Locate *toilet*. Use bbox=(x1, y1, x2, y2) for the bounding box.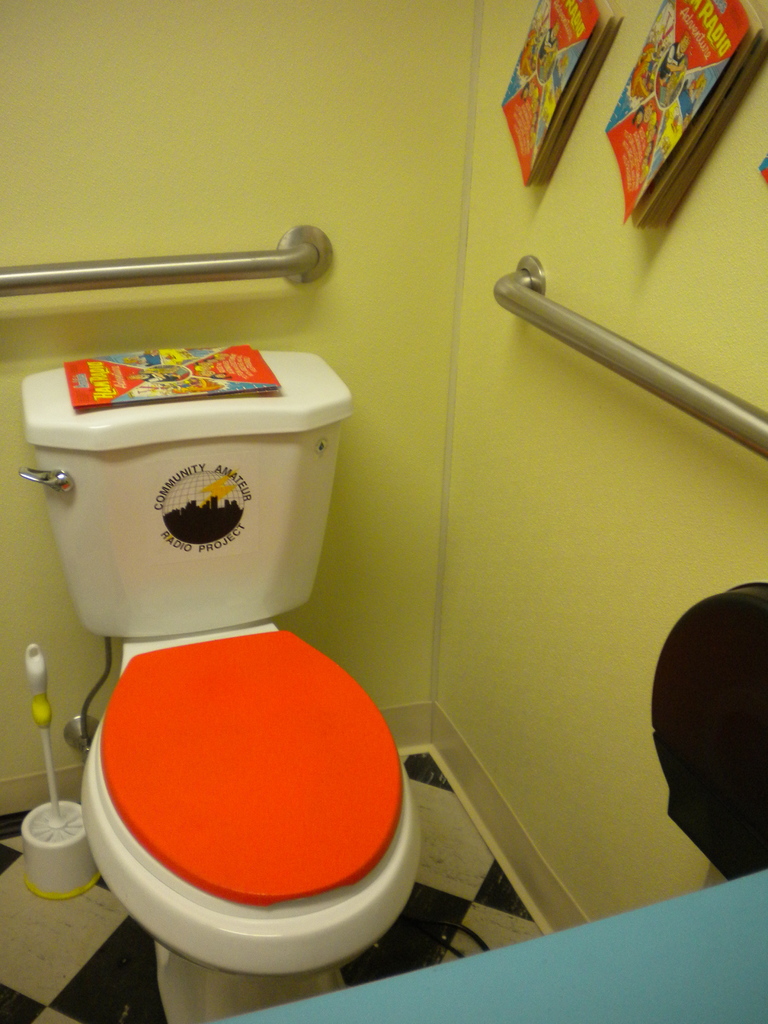
bbox=(0, 314, 388, 963).
